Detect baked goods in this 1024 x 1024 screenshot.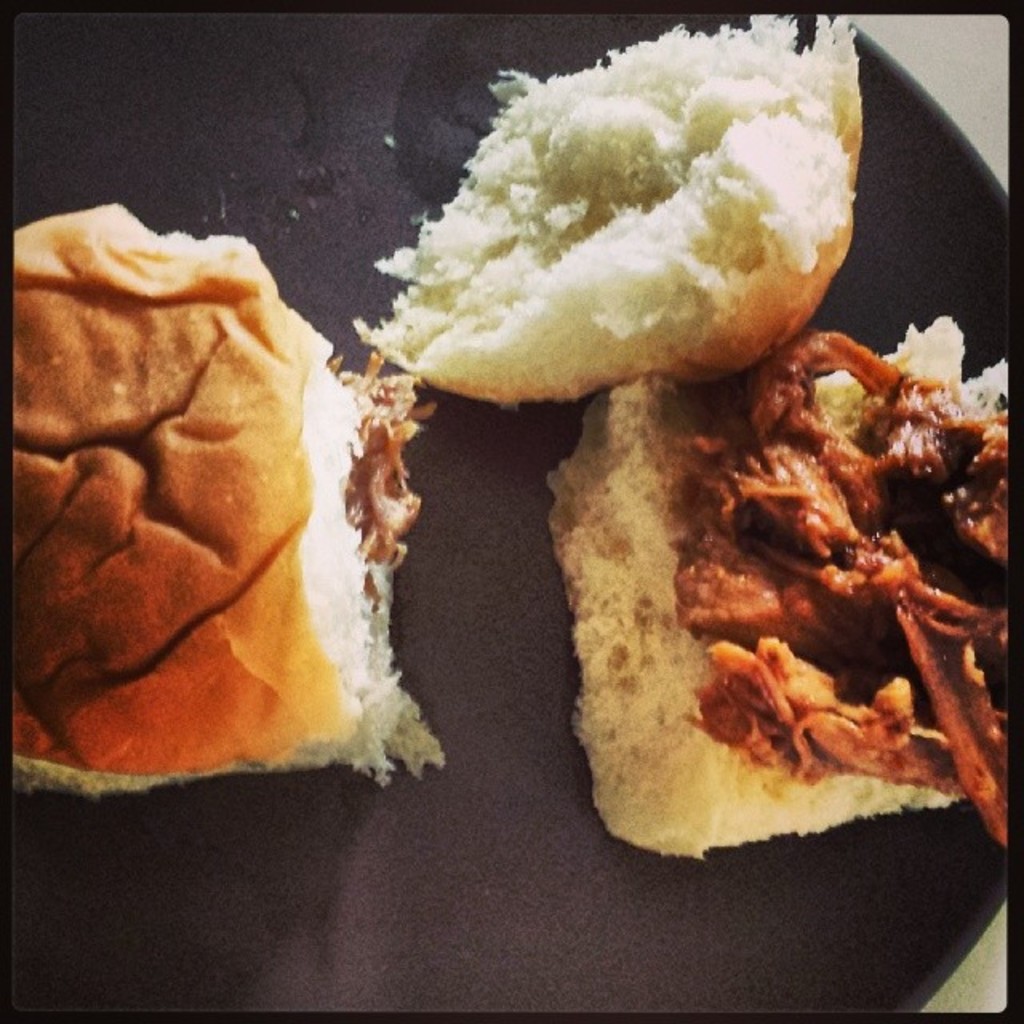
Detection: <bbox>354, 11, 862, 408</bbox>.
